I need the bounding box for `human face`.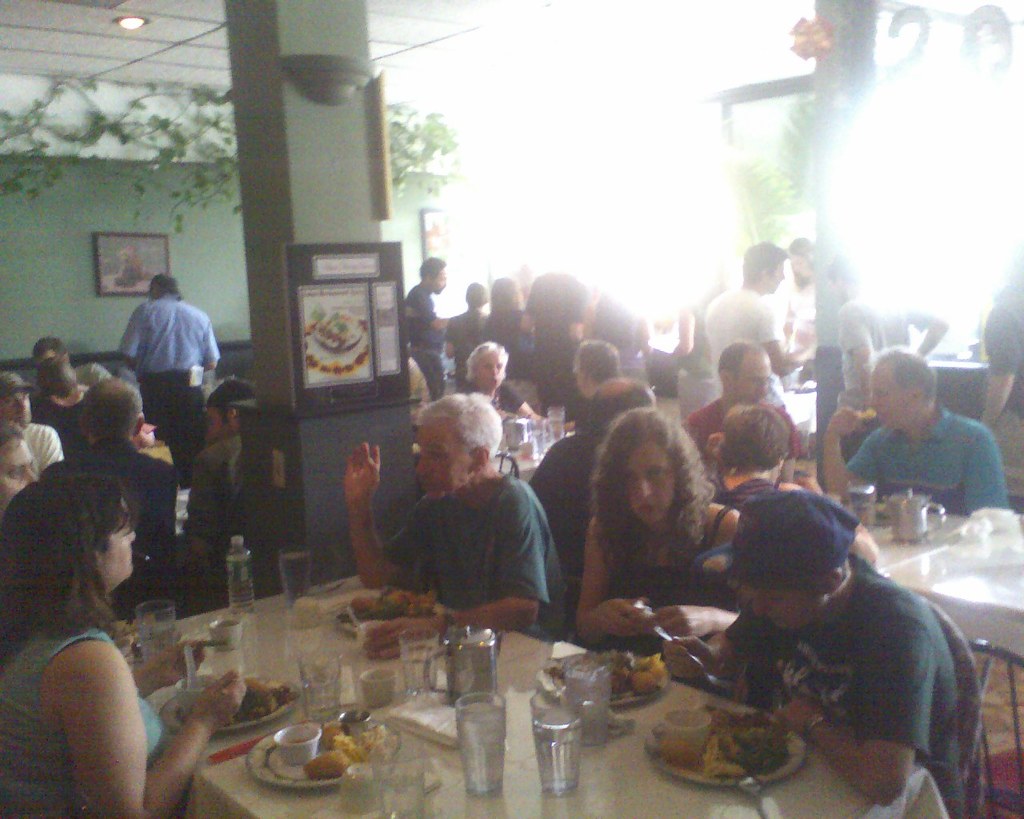
Here it is: {"x1": 730, "y1": 353, "x2": 774, "y2": 406}.
